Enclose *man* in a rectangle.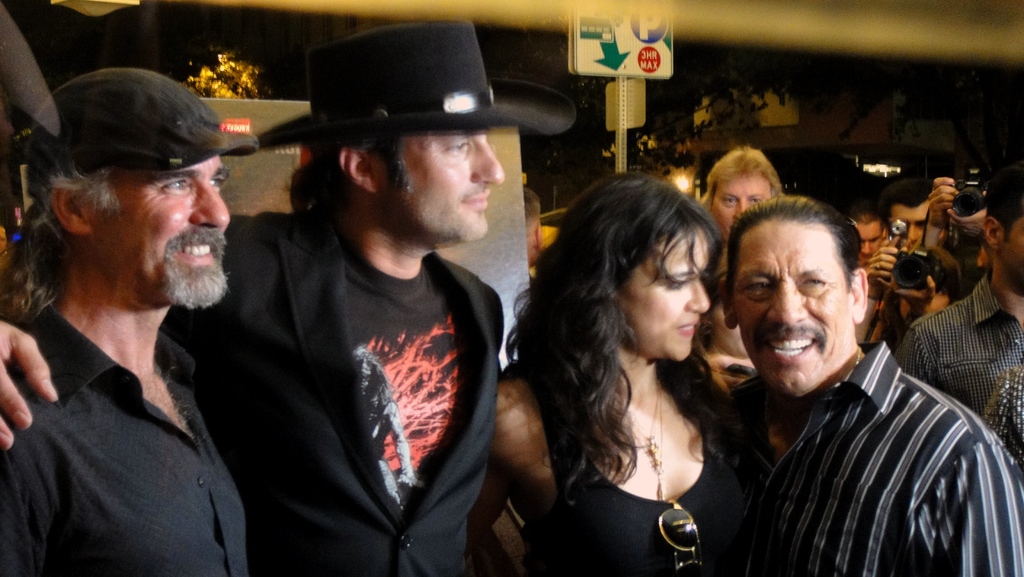
region(883, 184, 932, 291).
